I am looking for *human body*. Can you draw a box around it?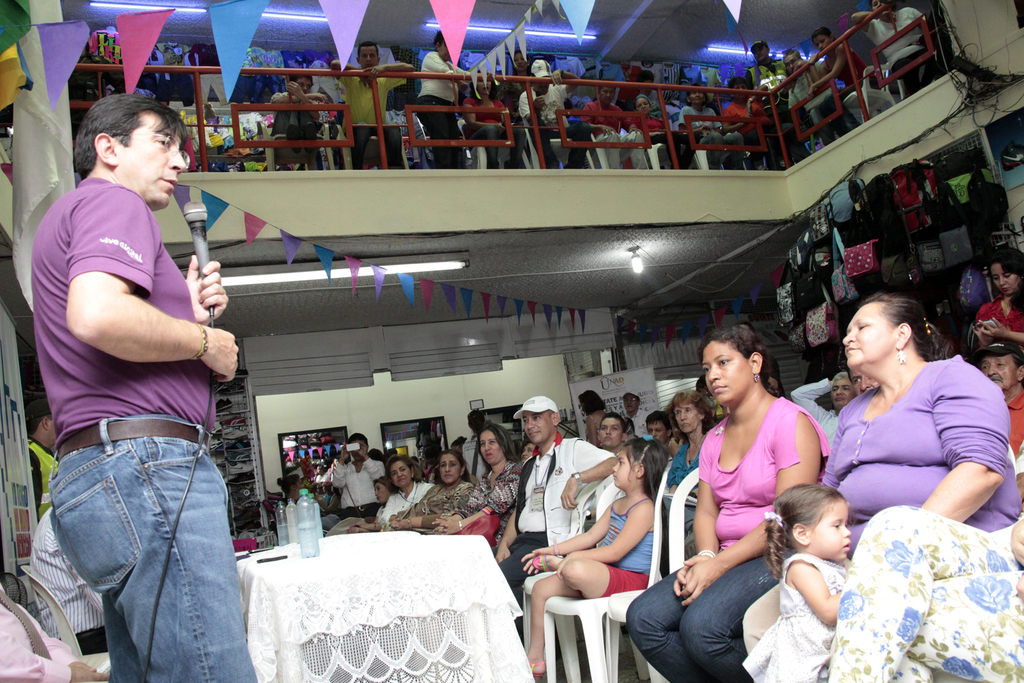
Sure, the bounding box is bbox=(763, 549, 845, 682).
